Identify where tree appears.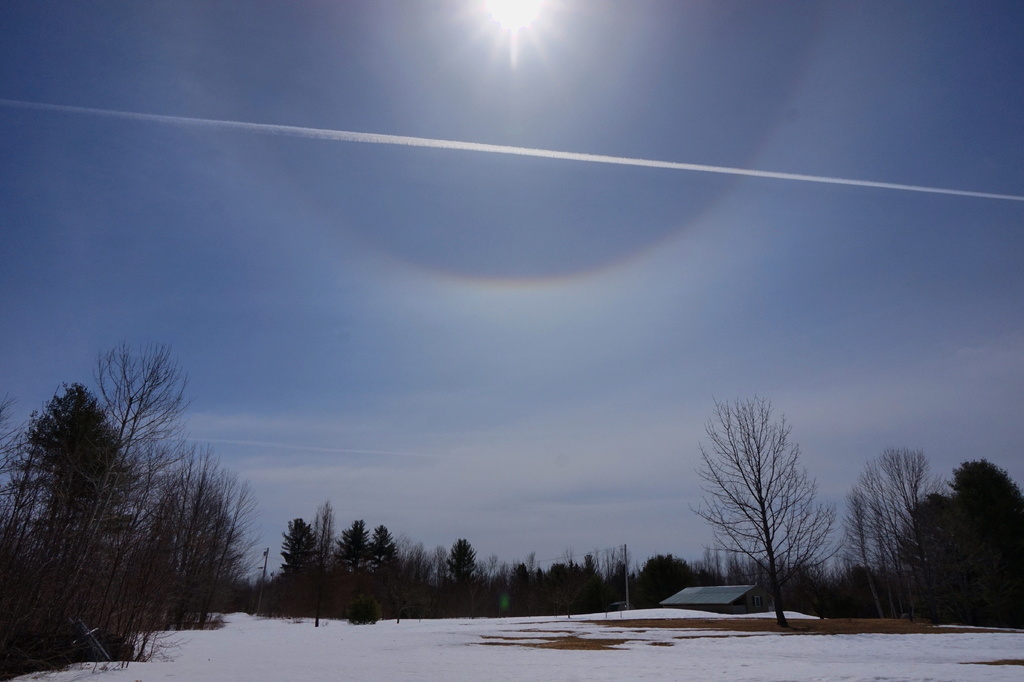
Appears at bbox=(0, 343, 190, 668).
